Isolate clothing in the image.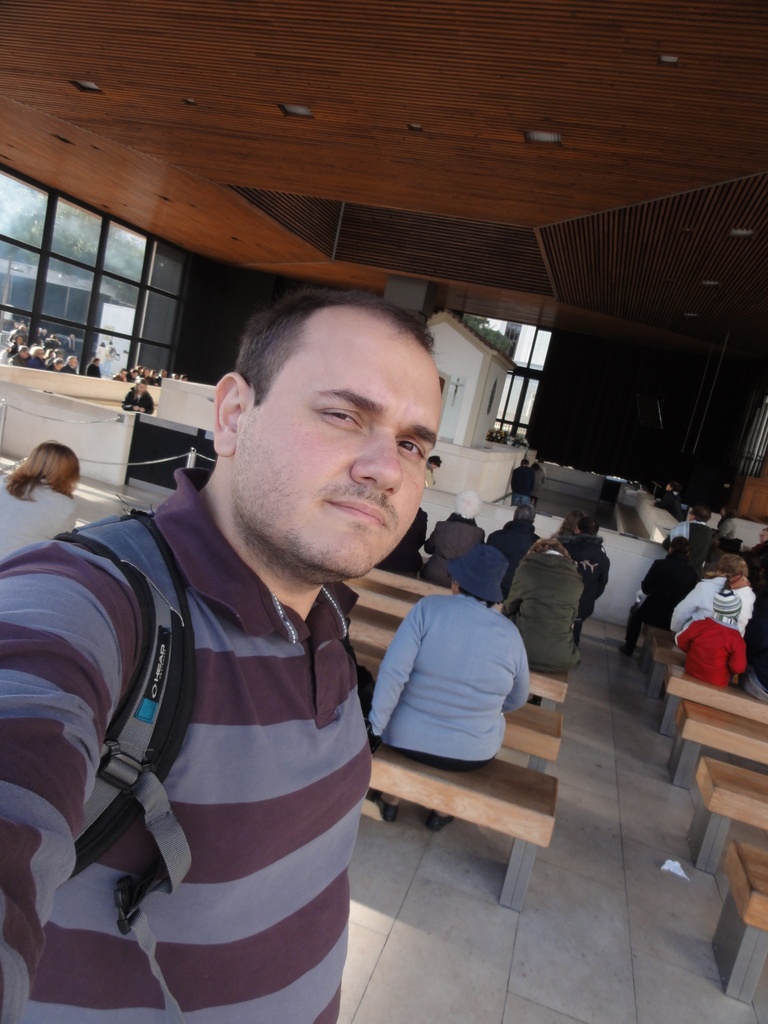
Isolated region: locate(564, 529, 609, 603).
